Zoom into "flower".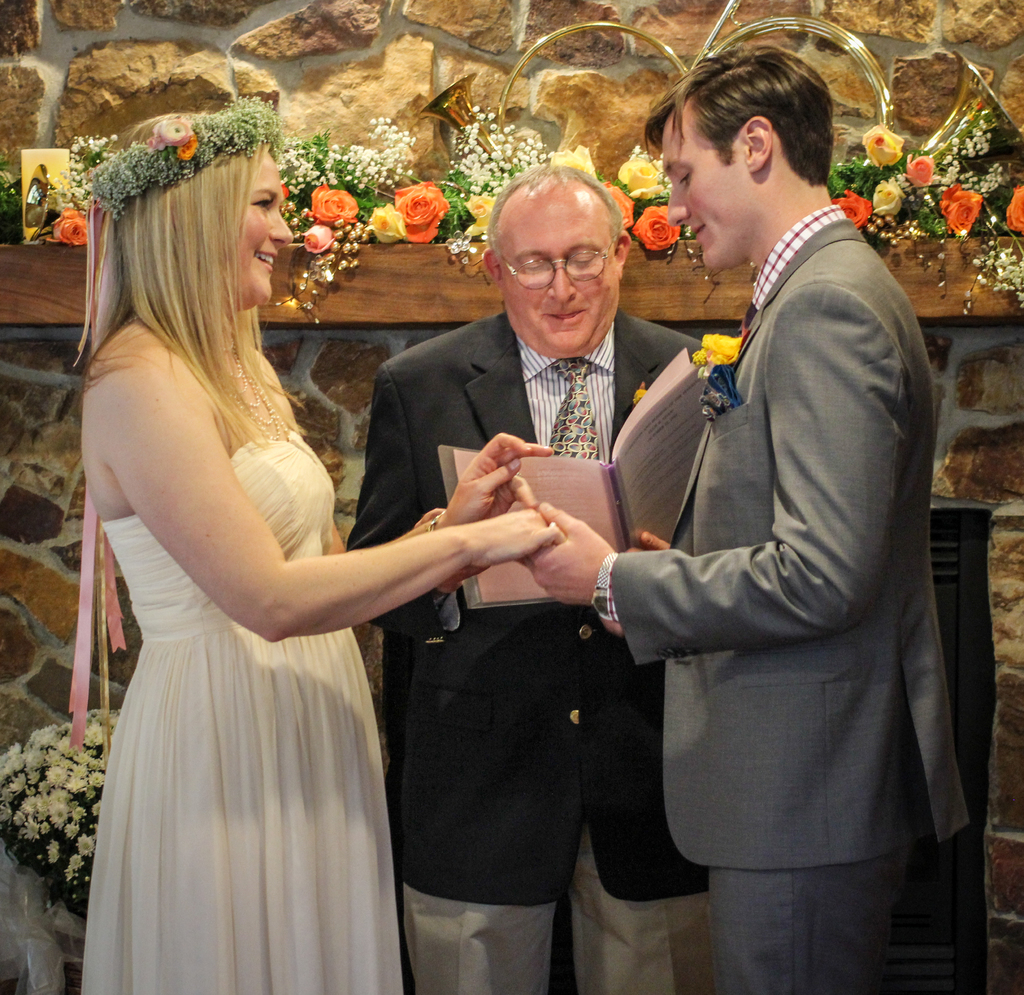
Zoom target: <box>940,193,986,230</box>.
